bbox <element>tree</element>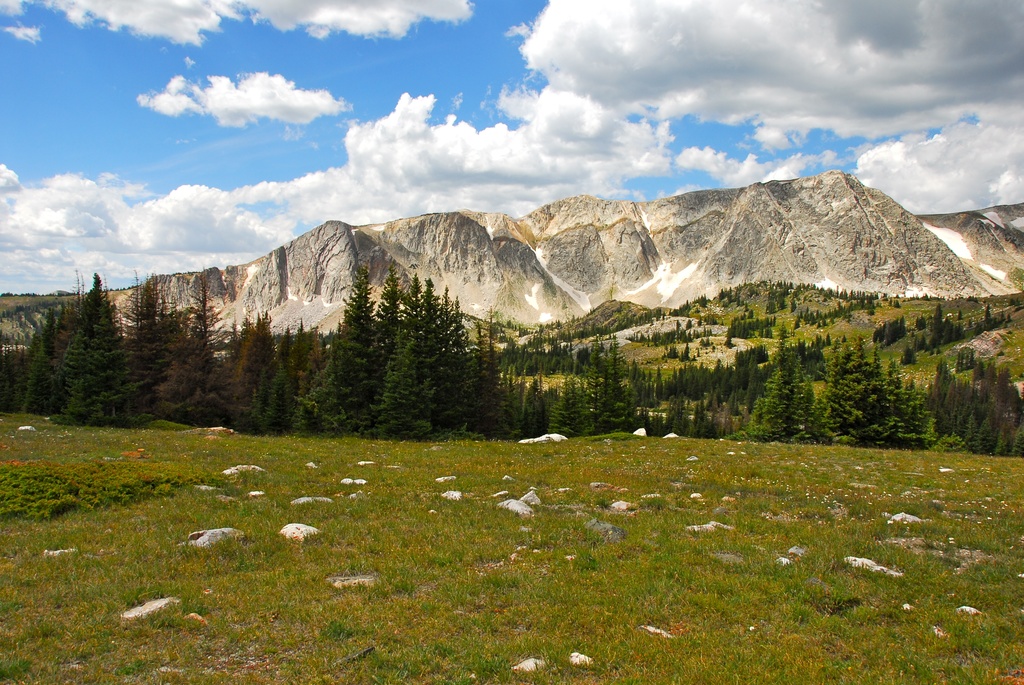
locate(924, 294, 960, 352)
